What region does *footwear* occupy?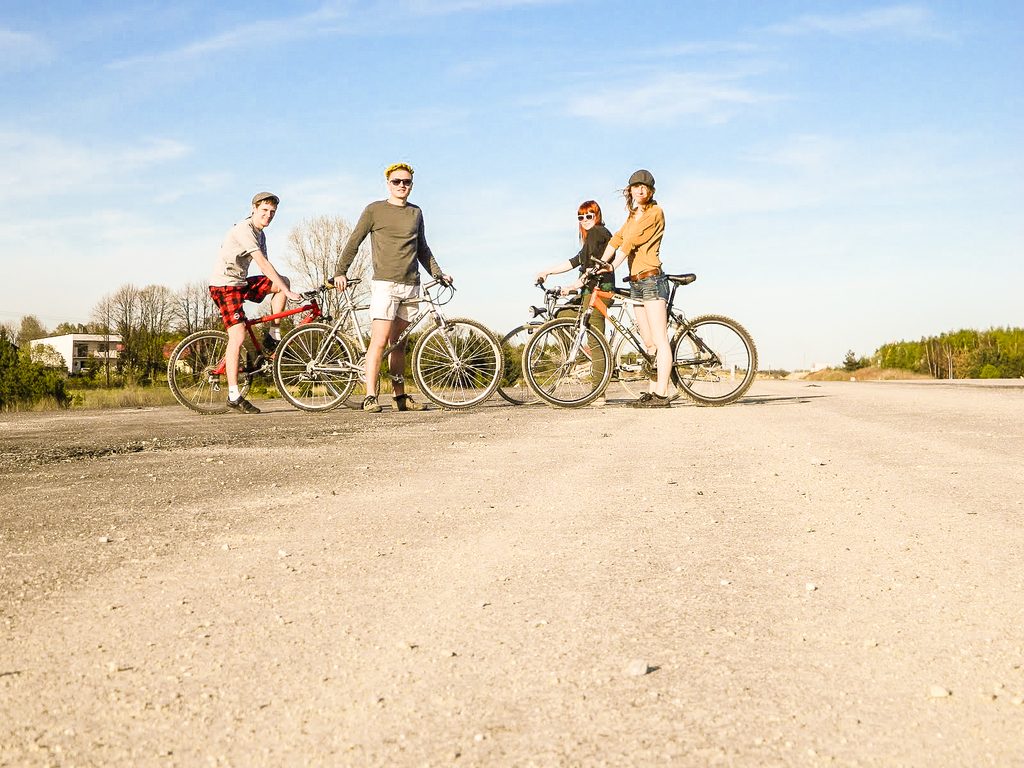
390:394:426:411.
